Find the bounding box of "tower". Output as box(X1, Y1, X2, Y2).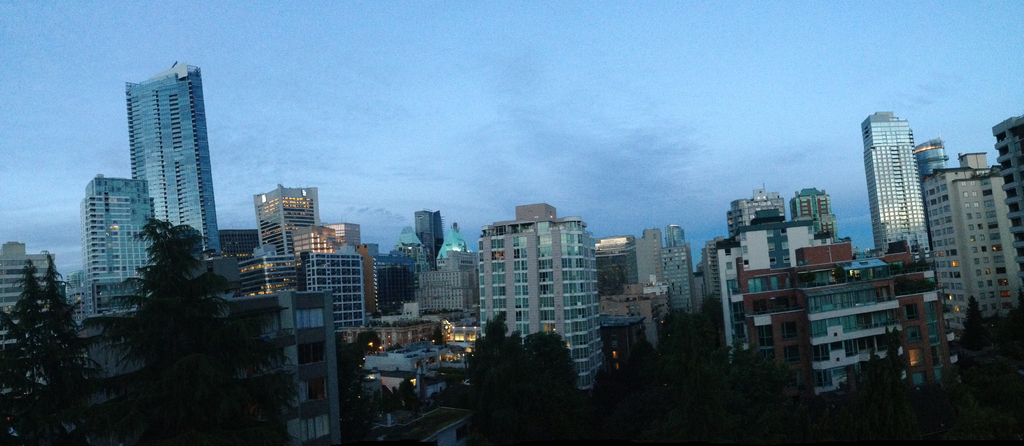
box(793, 185, 833, 243).
